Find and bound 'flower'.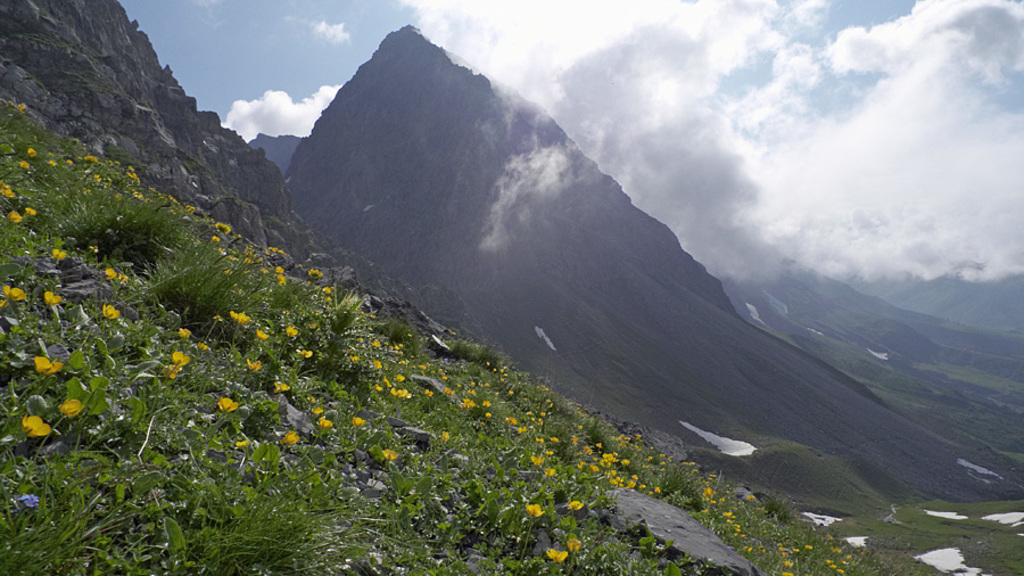
Bound: Rect(478, 401, 493, 406).
